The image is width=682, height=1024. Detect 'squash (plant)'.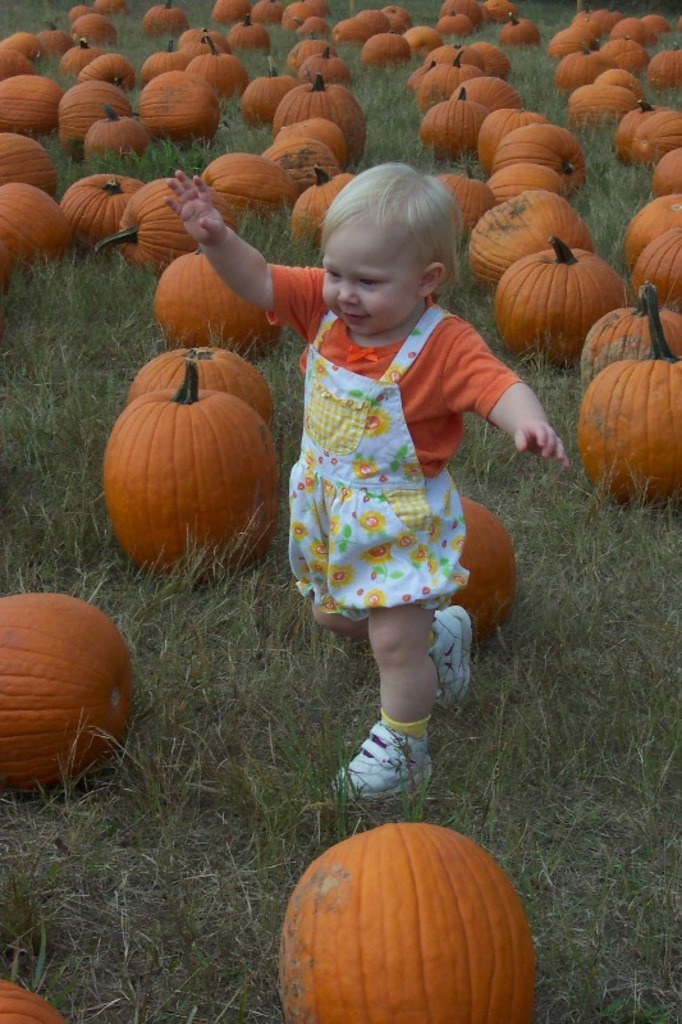
Detection: 99 358 282 579.
